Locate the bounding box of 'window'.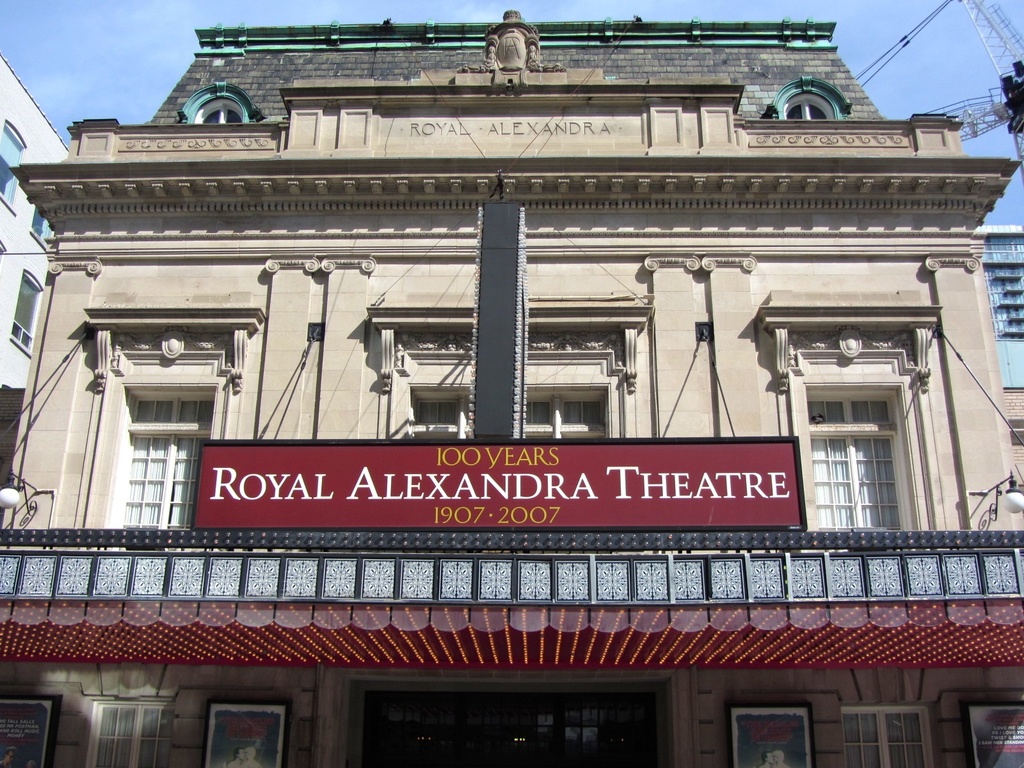
Bounding box: 0,119,20,216.
